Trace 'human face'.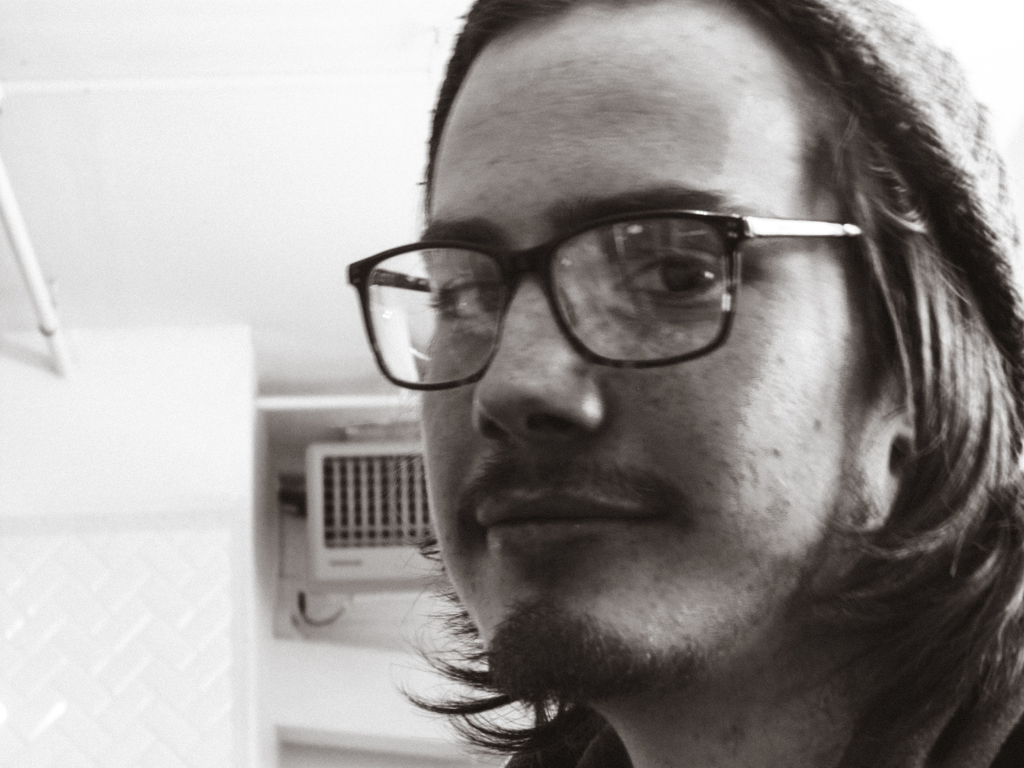
Traced to (422,46,838,684).
